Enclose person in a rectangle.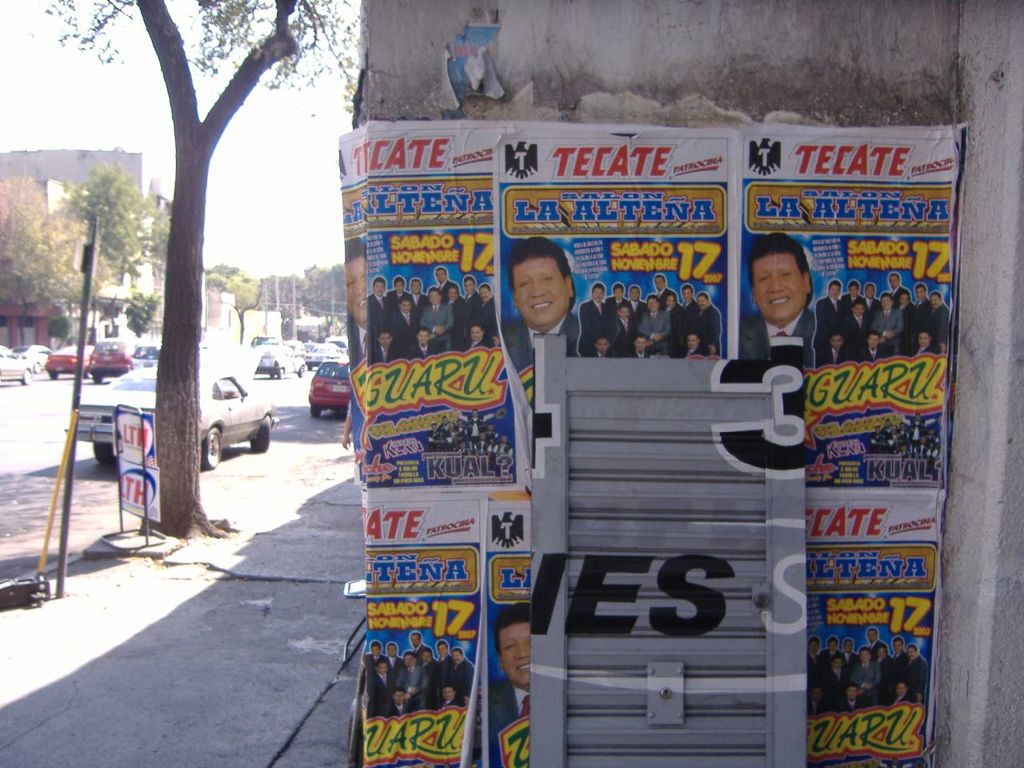
locate(427, 262, 458, 296).
